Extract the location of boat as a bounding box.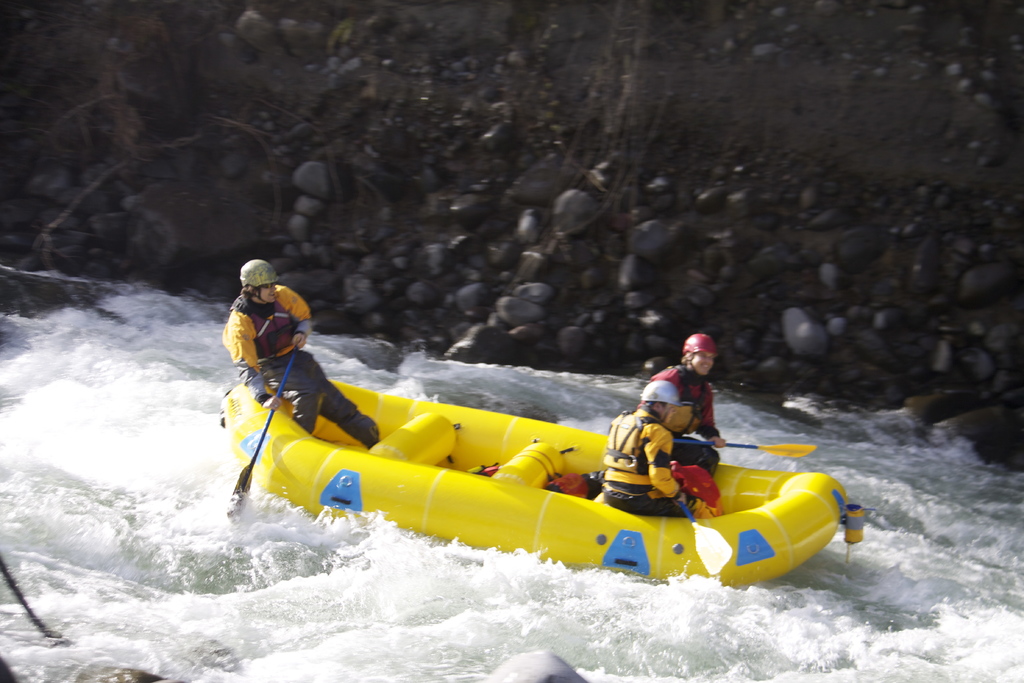
Rect(207, 371, 903, 607).
